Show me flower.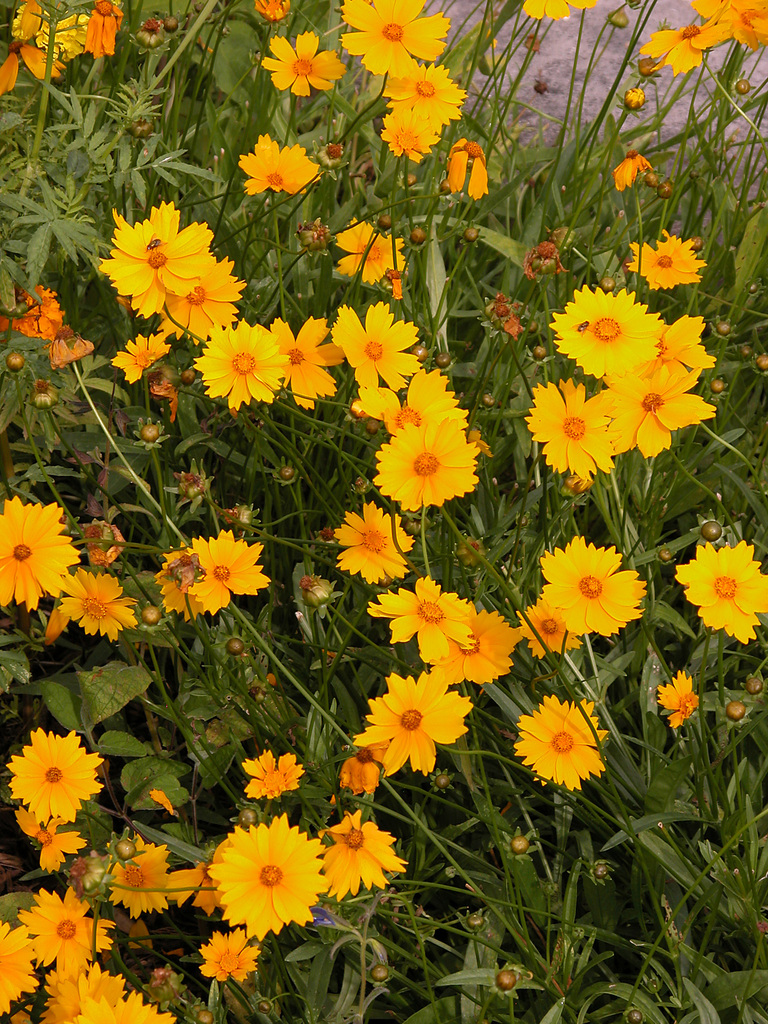
flower is here: 625,236,706,290.
